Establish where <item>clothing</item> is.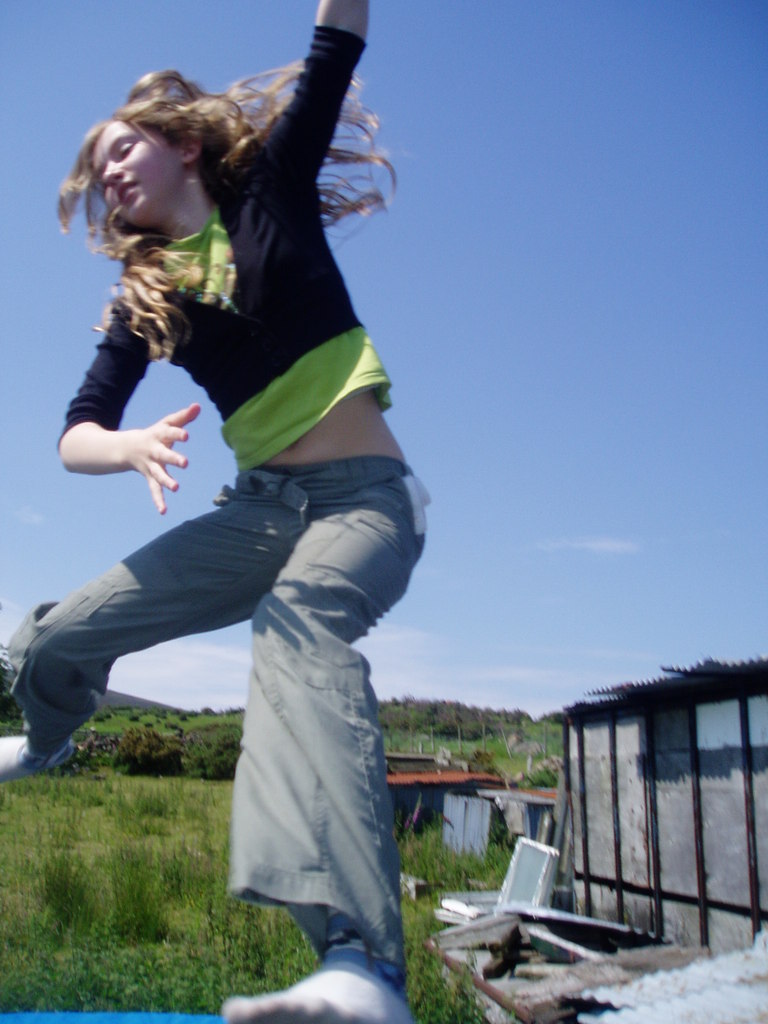
Established at 47,170,422,952.
